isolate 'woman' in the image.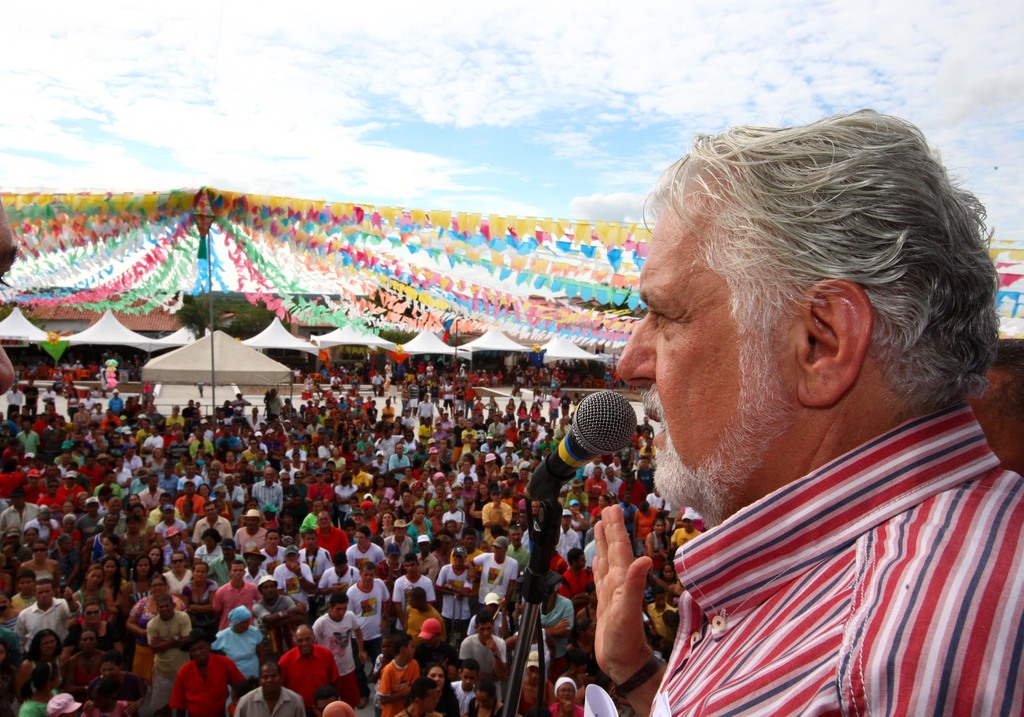
Isolated region: 52/533/80/578.
